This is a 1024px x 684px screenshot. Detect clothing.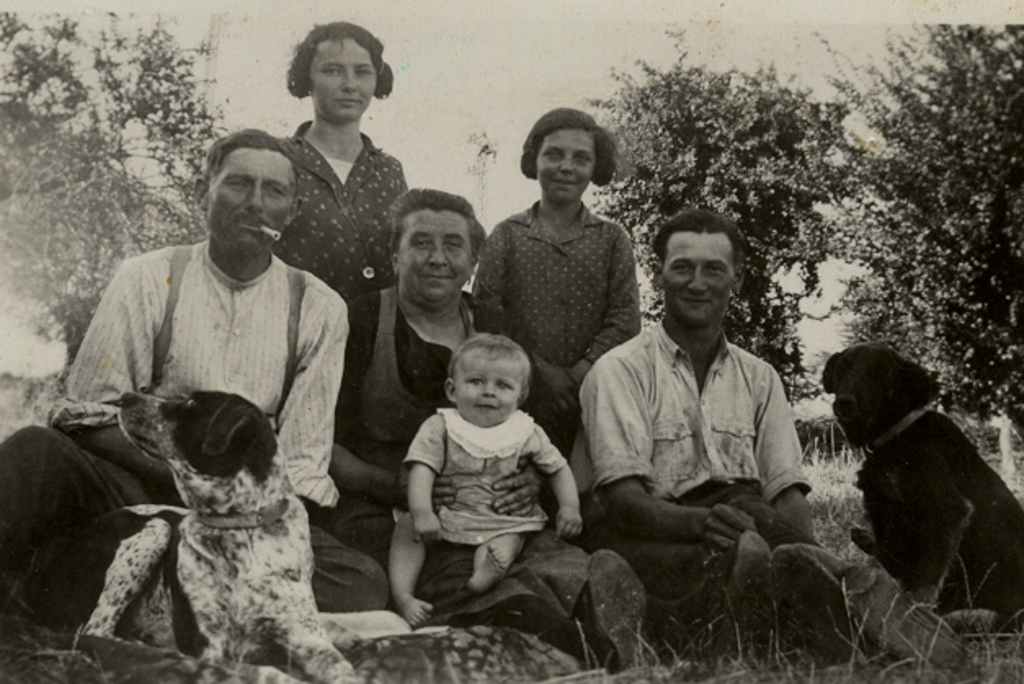
pyautogui.locateOnScreen(562, 310, 820, 655).
